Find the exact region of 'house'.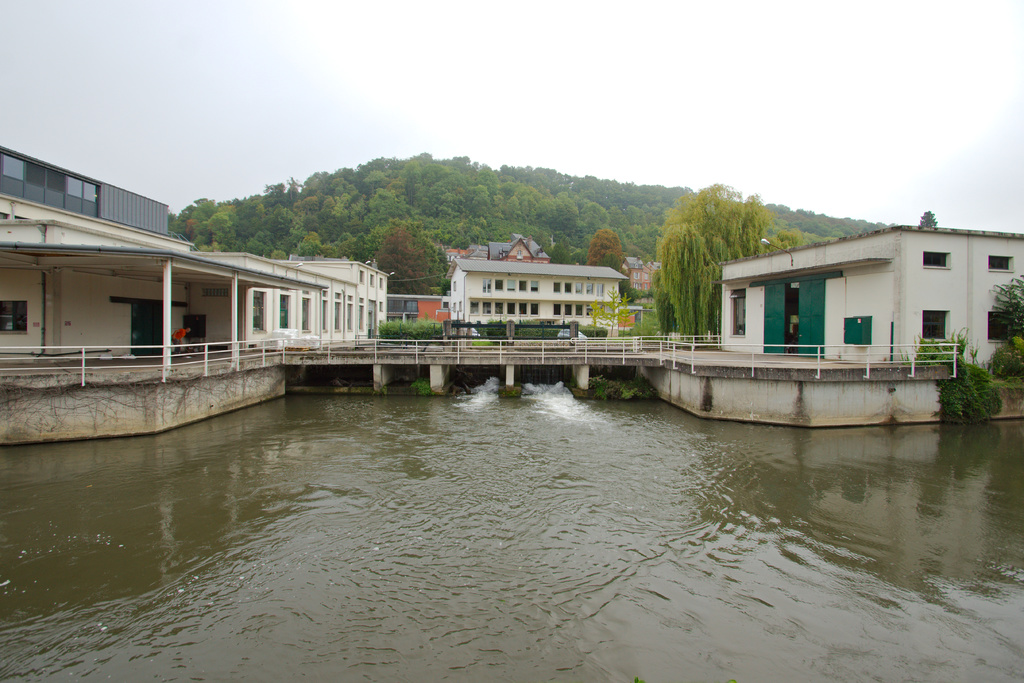
Exact region: [0, 202, 390, 366].
